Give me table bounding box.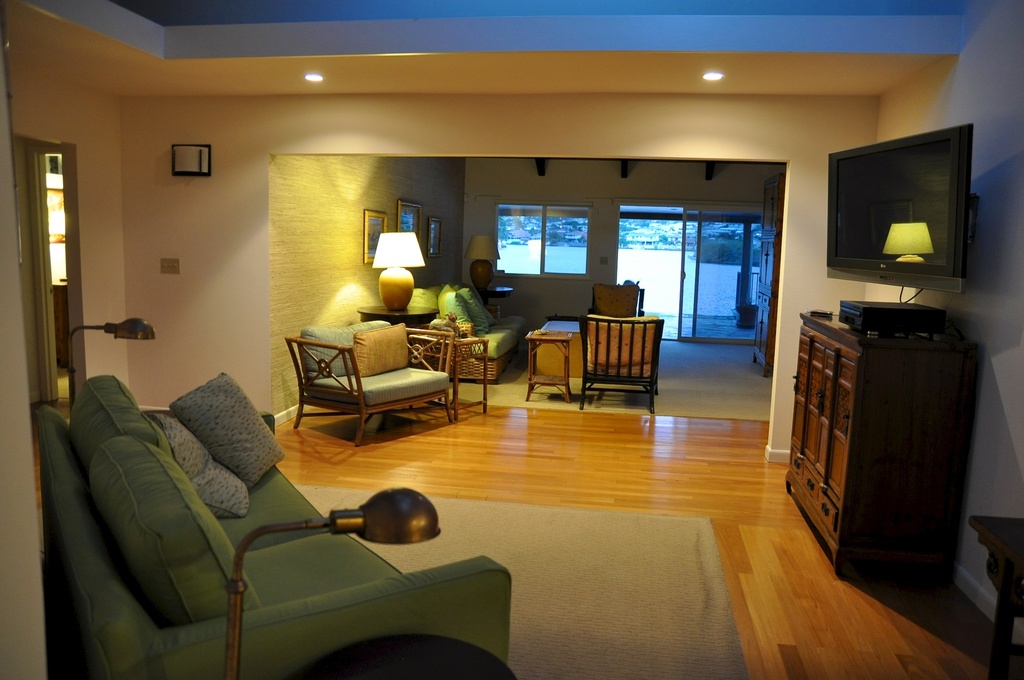
bbox=[356, 303, 436, 325].
